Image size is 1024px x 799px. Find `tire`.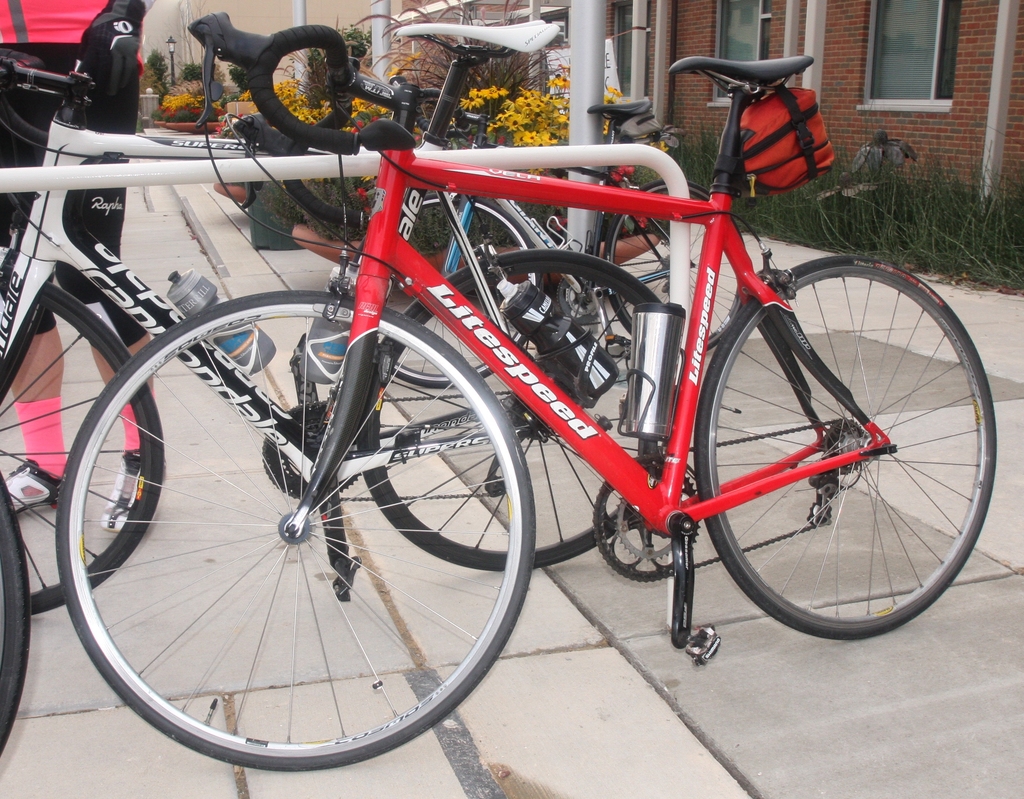
bbox=(374, 190, 543, 387).
